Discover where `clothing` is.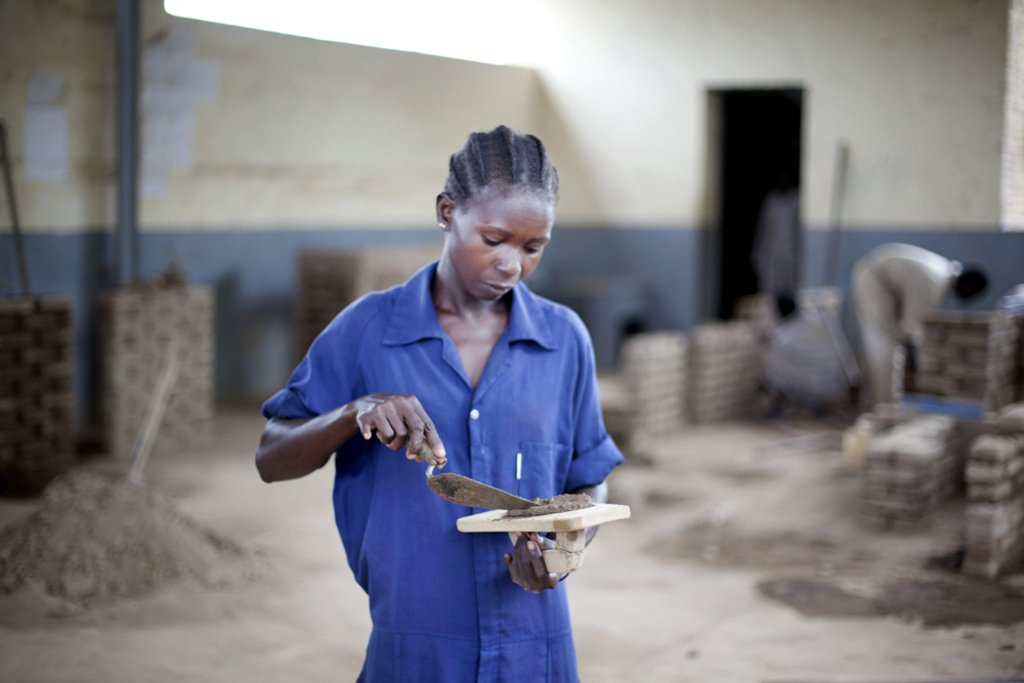
Discovered at bbox(281, 244, 621, 627).
